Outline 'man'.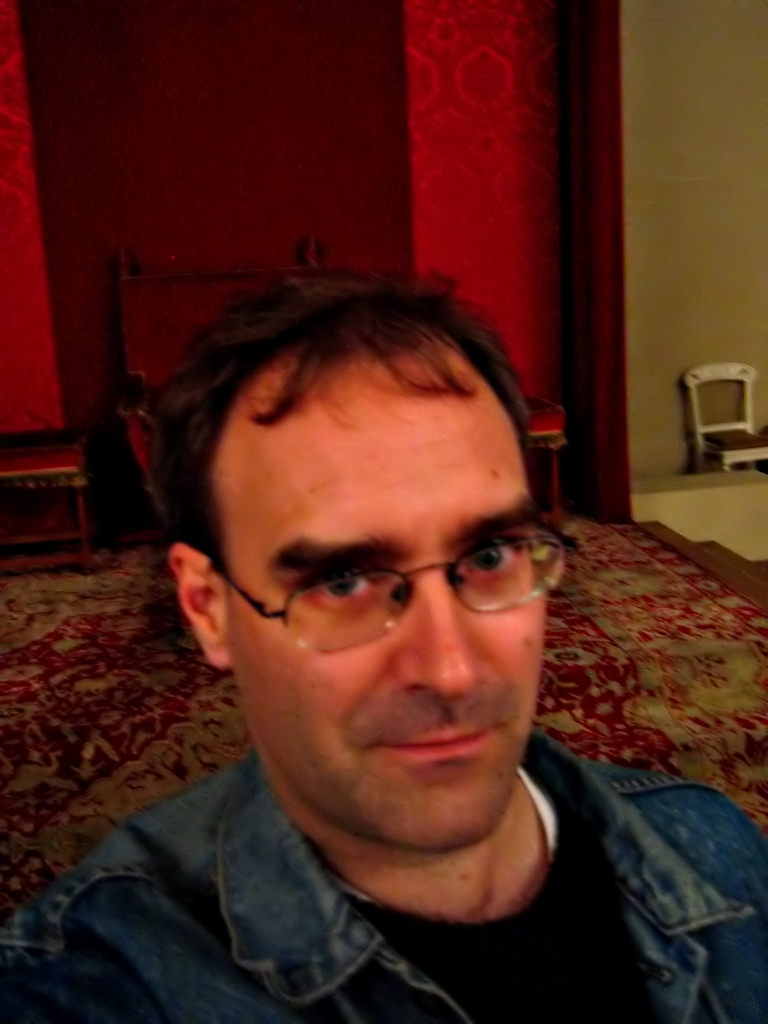
Outline: <box>0,247,767,1023</box>.
